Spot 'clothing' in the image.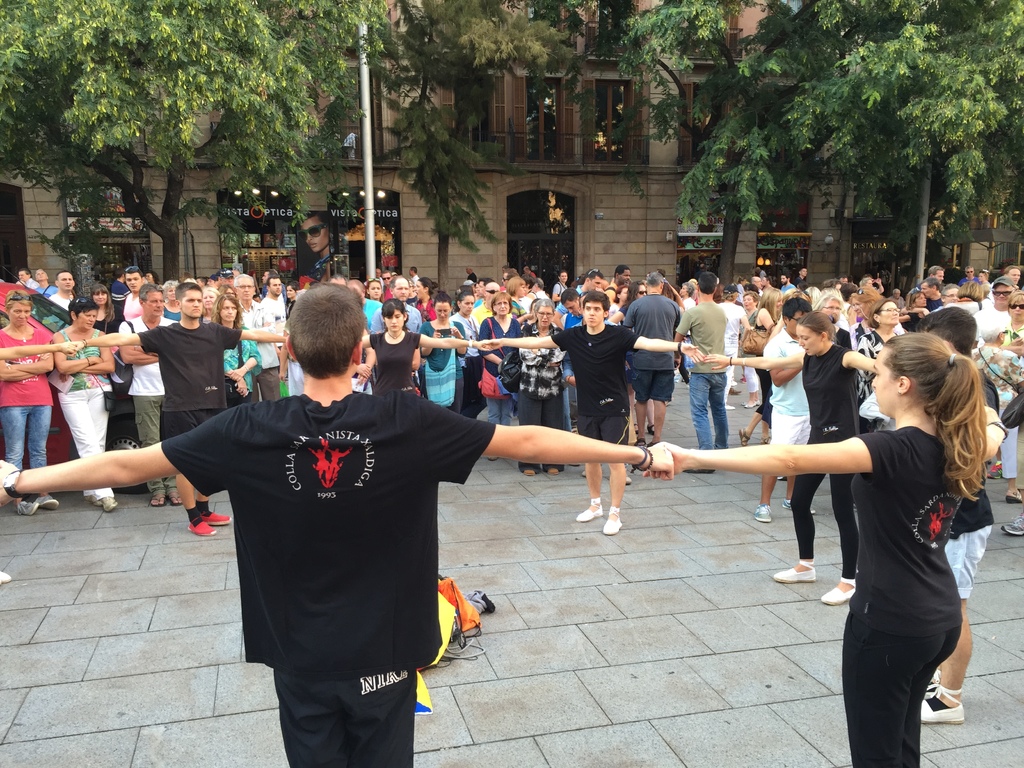
'clothing' found at bbox=(516, 321, 569, 470).
